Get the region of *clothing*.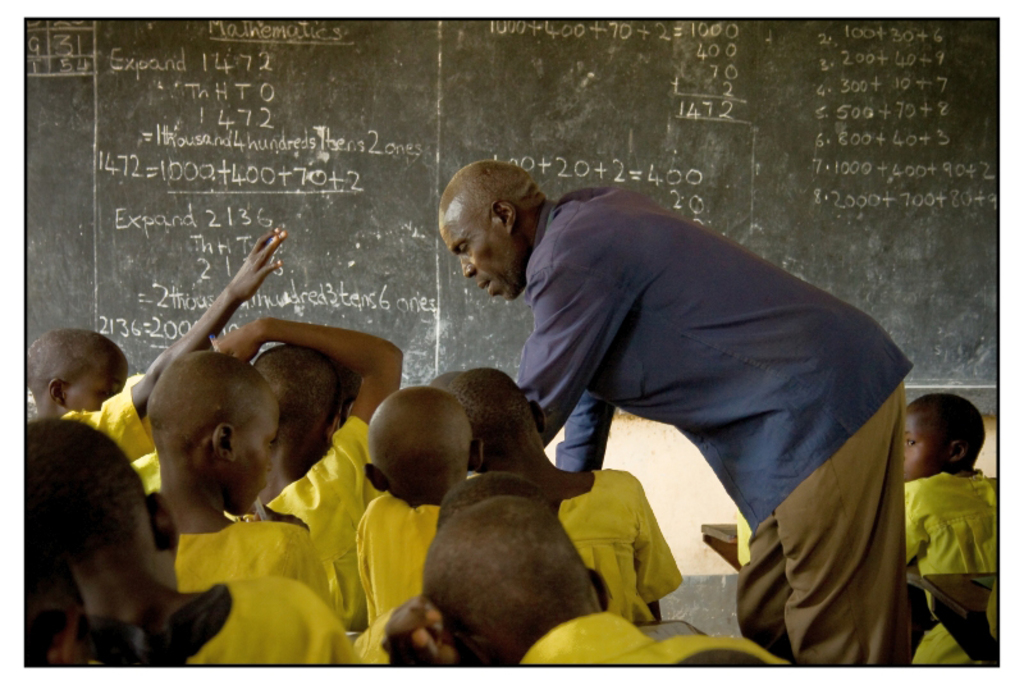
(left=172, top=518, right=340, bottom=602).
